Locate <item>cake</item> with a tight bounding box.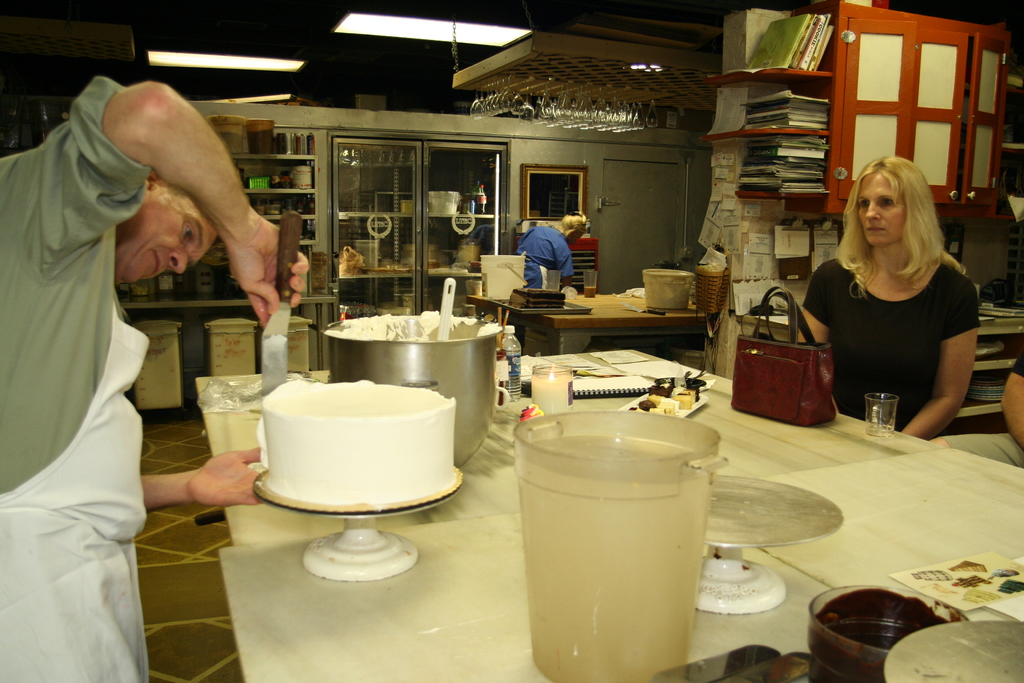
x1=259, y1=374, x2=456, y2=512.
